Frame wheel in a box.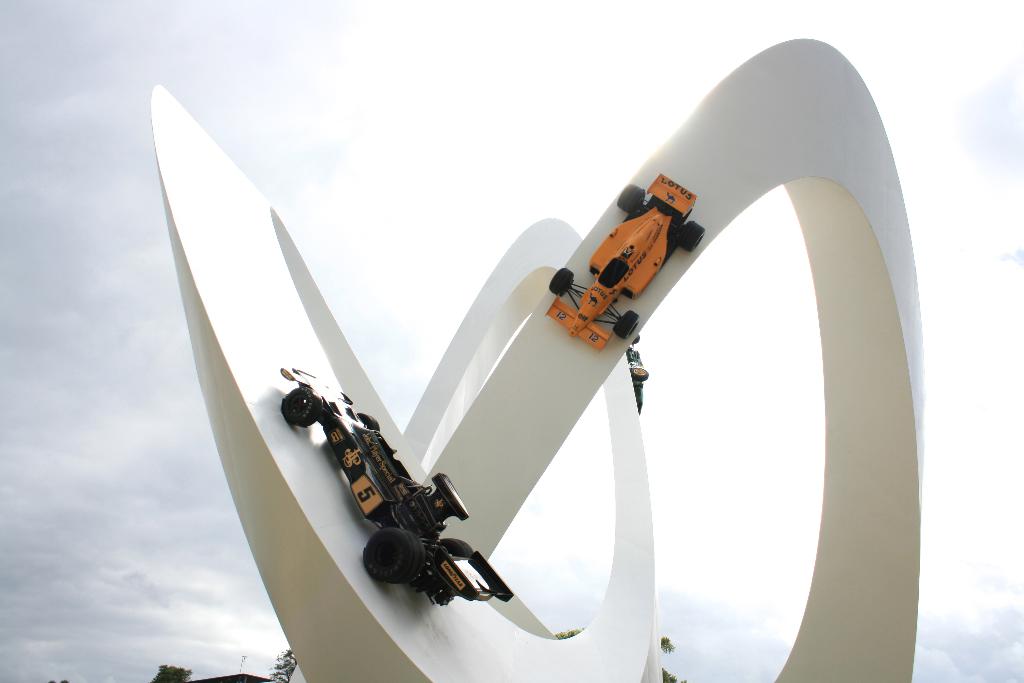
x1=618 y1=181 x2=646 y2=214.
